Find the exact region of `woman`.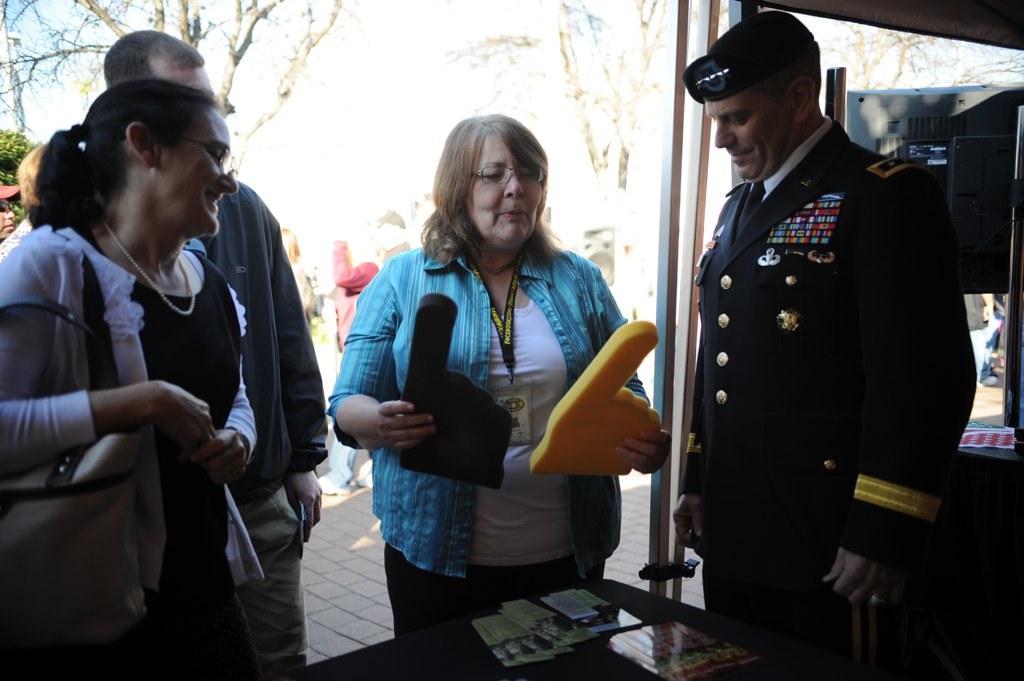
Exact region: (0,77,262,680).
